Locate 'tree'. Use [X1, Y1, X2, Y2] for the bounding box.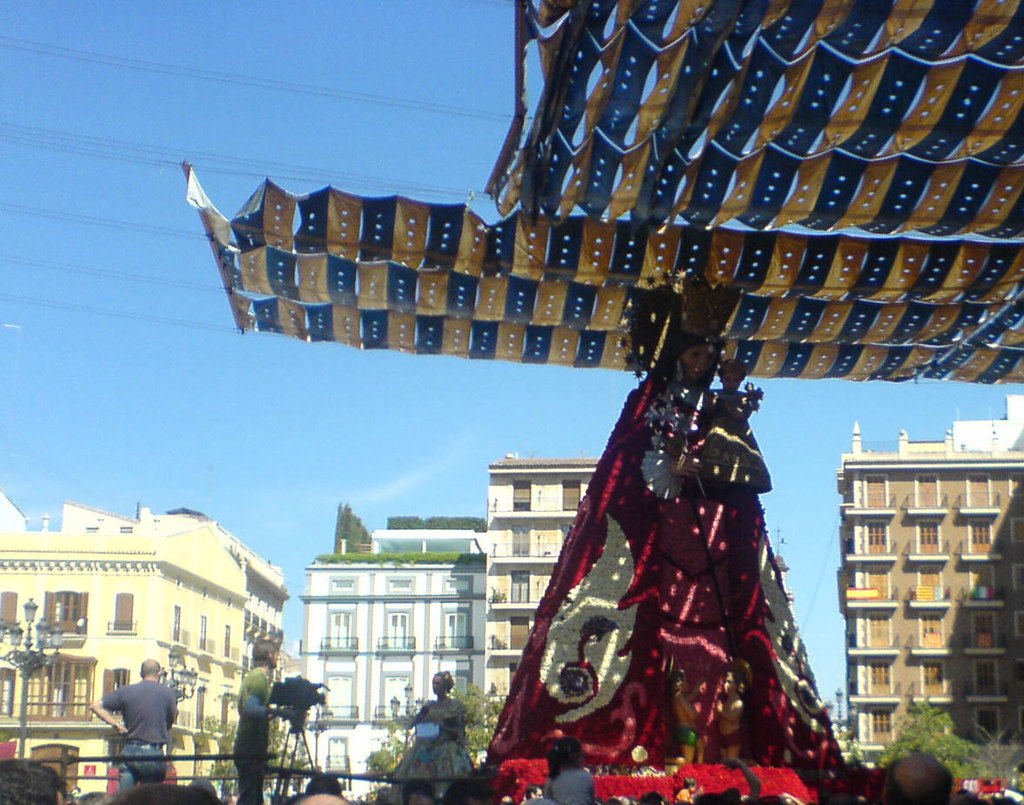
[871, 698, 997, 775].
